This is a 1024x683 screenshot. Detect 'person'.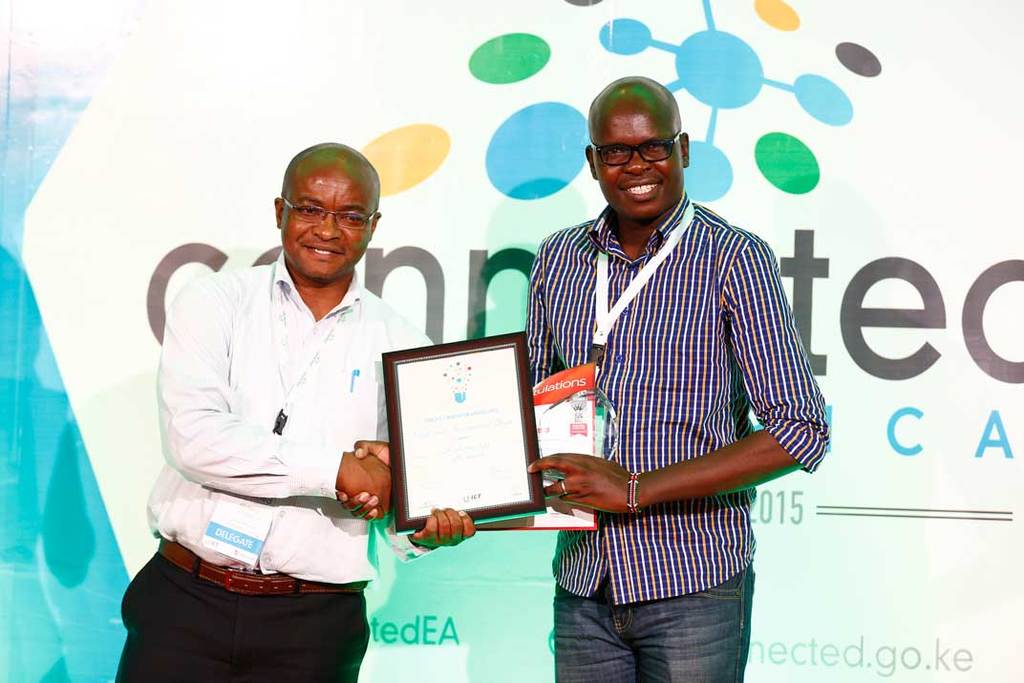
<bbox>116, 142, 477, 682</bbox>.
